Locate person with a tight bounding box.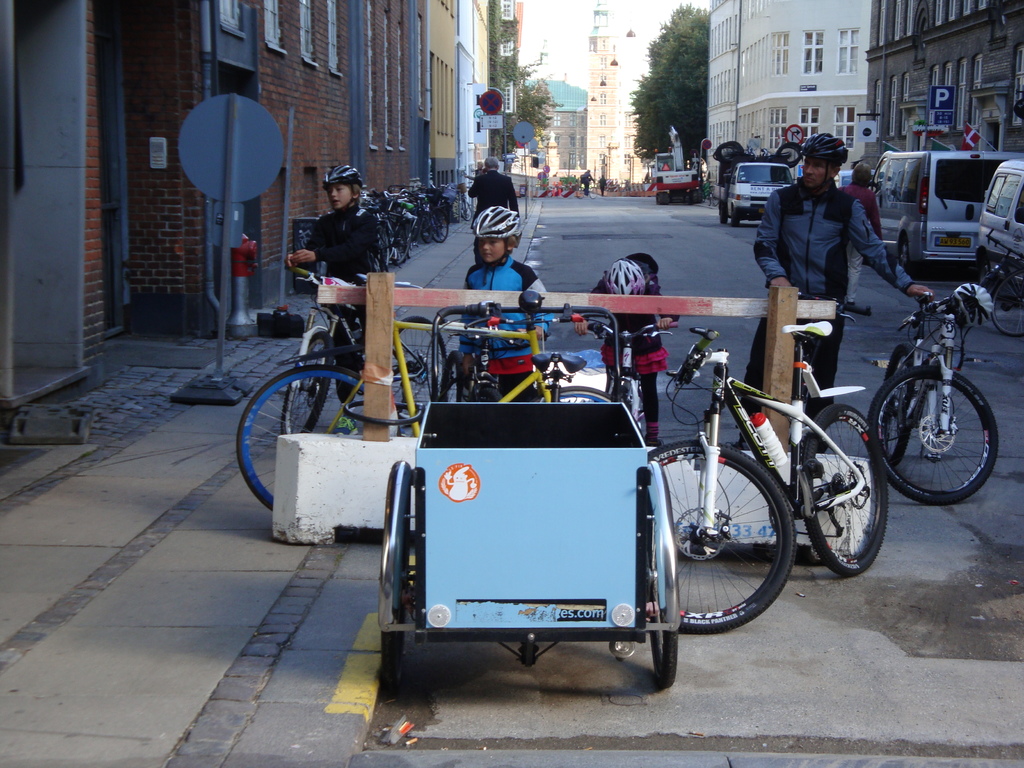
[573, 252, 681, 444].
